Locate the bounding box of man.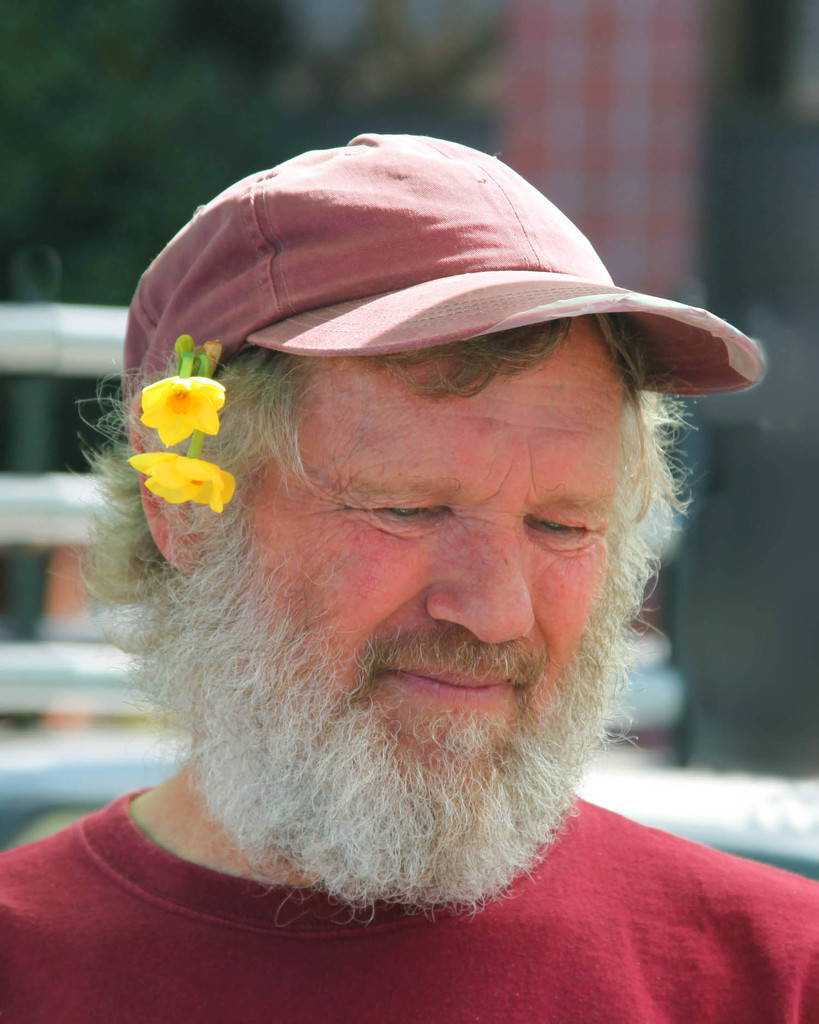
Bounding box: (x1=1, y1=76, x2=818, y2=1023).
